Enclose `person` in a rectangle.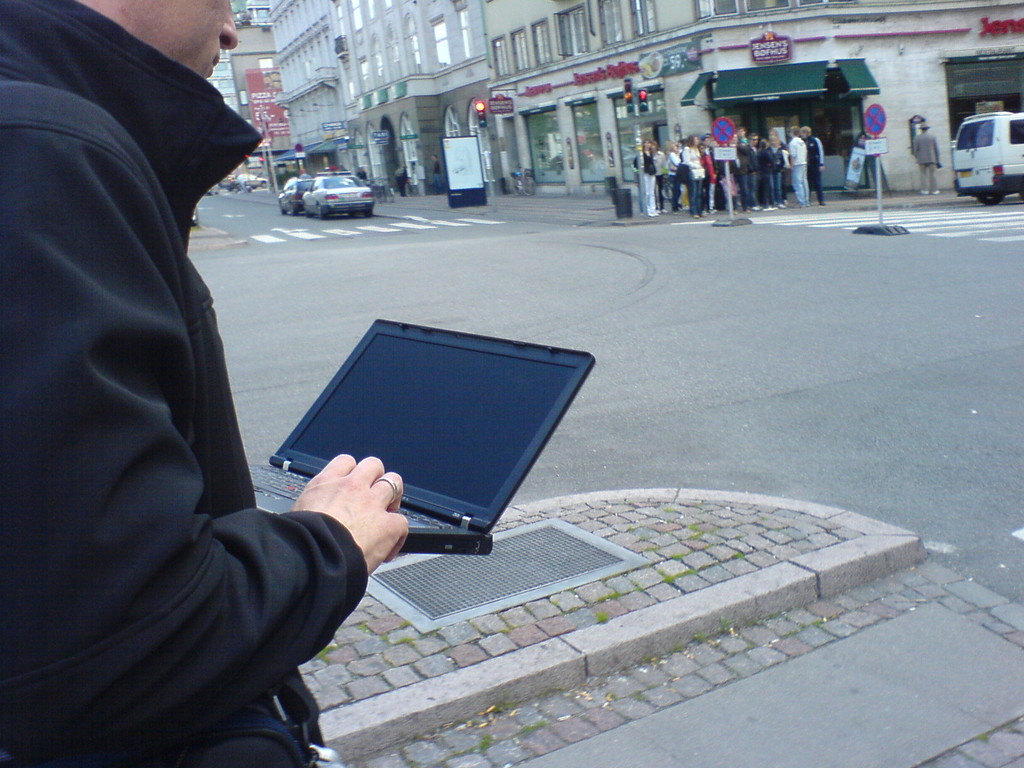
x1=911, y1=119, x2=944, y2=197.
